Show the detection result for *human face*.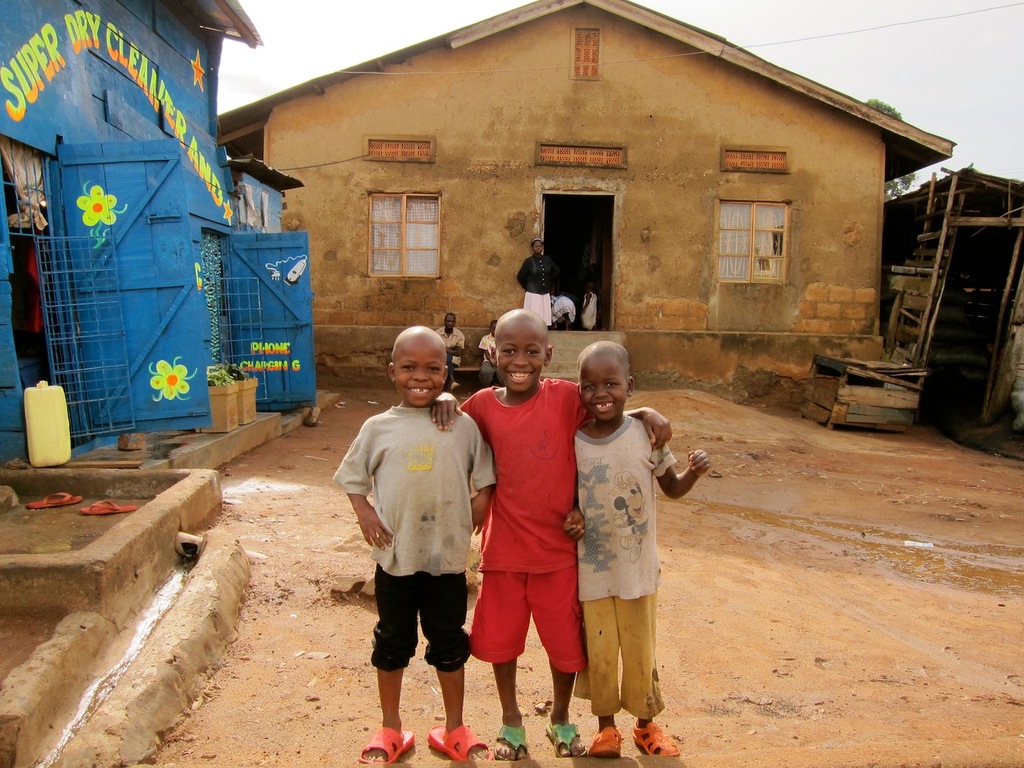
bbox=(532, 239, 545, 258).
